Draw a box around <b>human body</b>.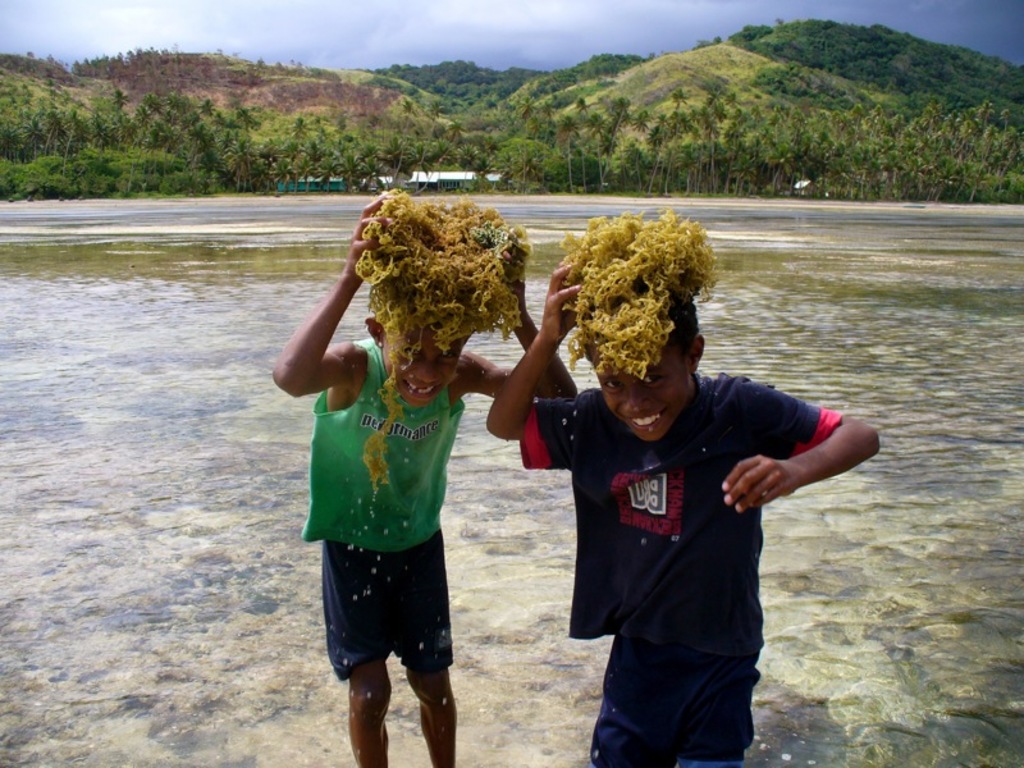
[x1=516, y1=229, x2=809, y2=760].
